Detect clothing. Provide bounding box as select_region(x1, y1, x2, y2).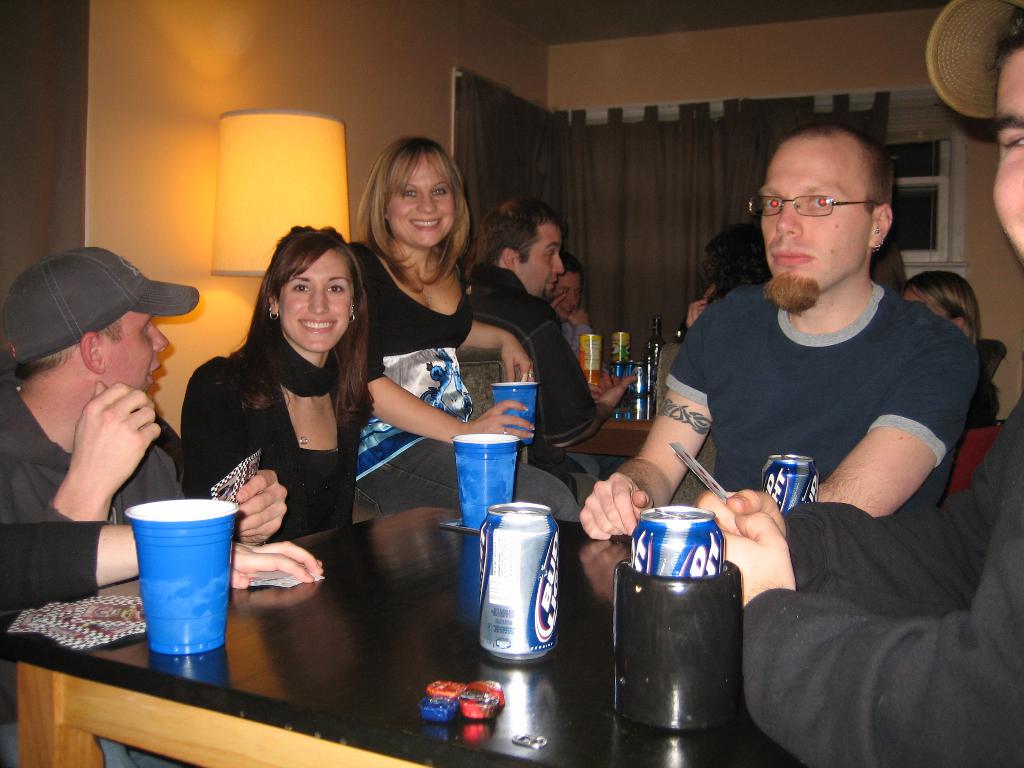
select_region(346, 241, 604, 518).
